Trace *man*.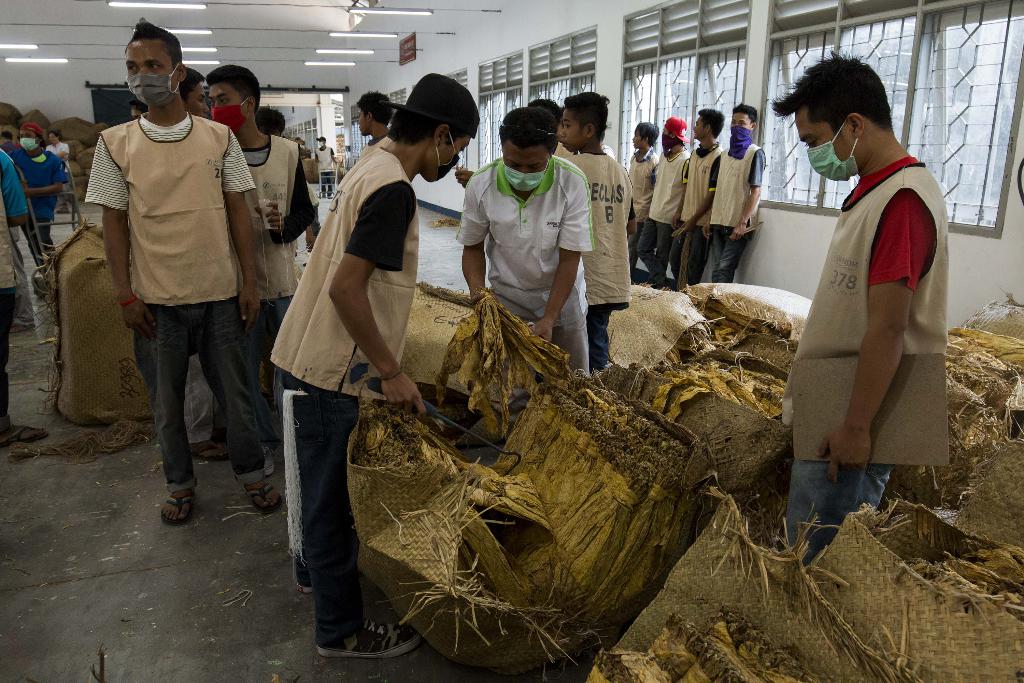
Traced to <bbox>639, 115, 693, 290</bbox>.
